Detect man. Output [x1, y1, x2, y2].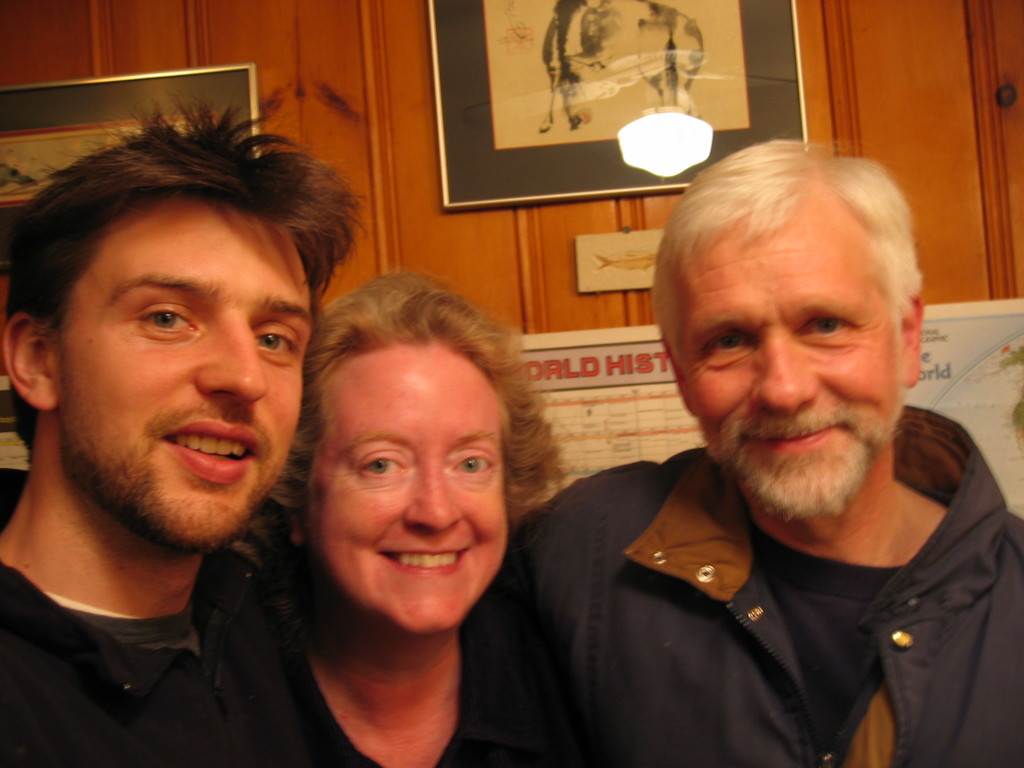
[0, 89, 367, 767].
